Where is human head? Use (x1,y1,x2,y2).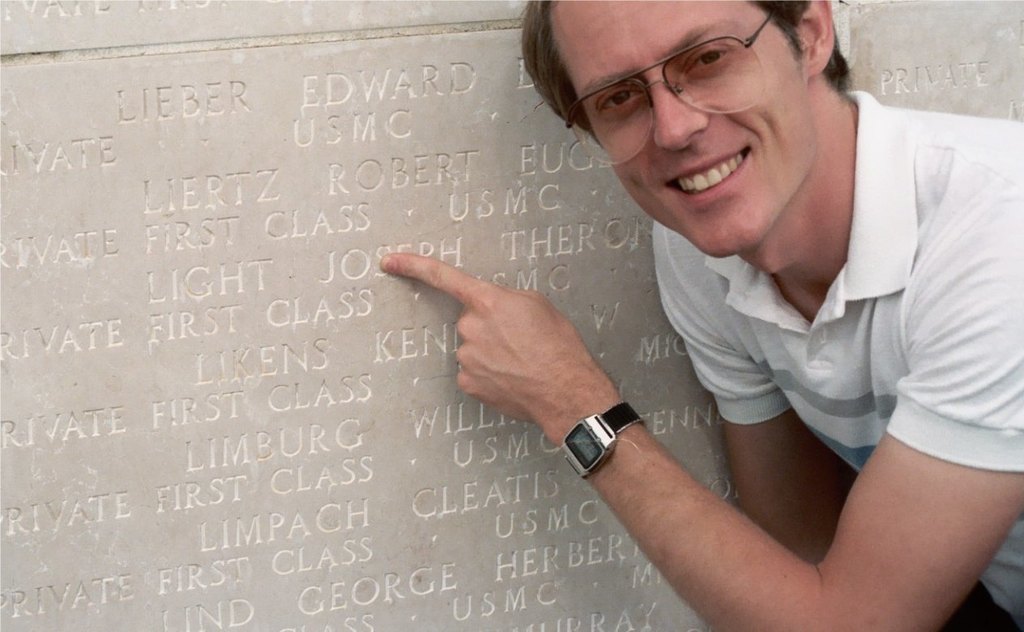
(514,0,864,199).
